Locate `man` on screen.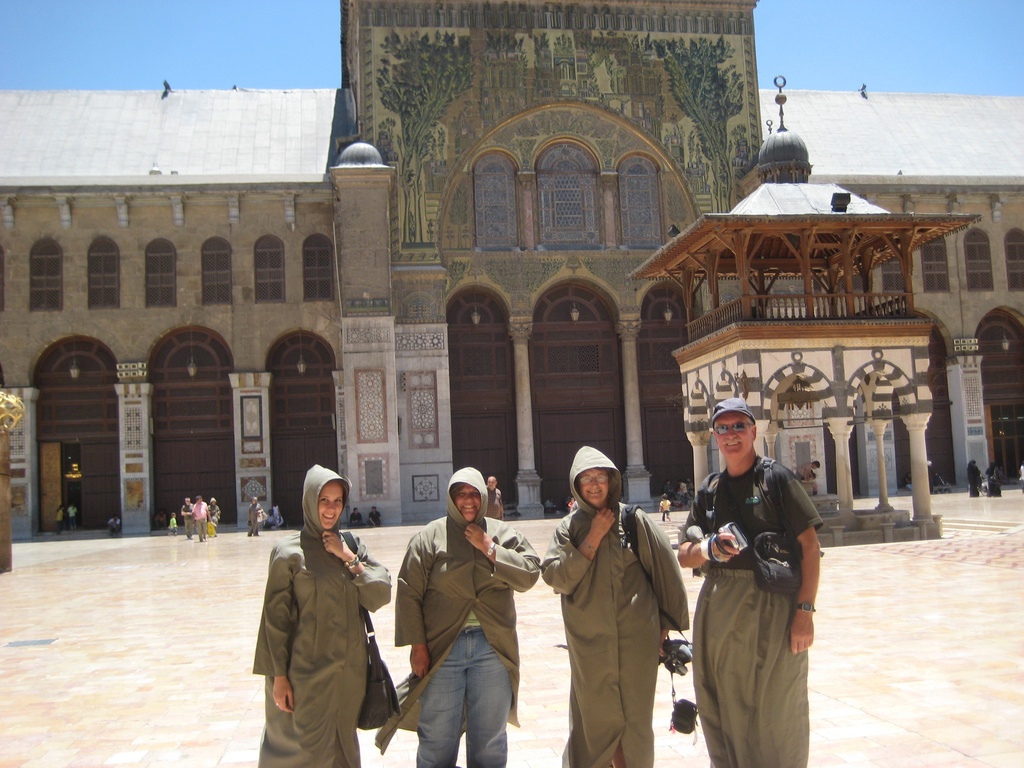
On screen at [486,476,504,527].
